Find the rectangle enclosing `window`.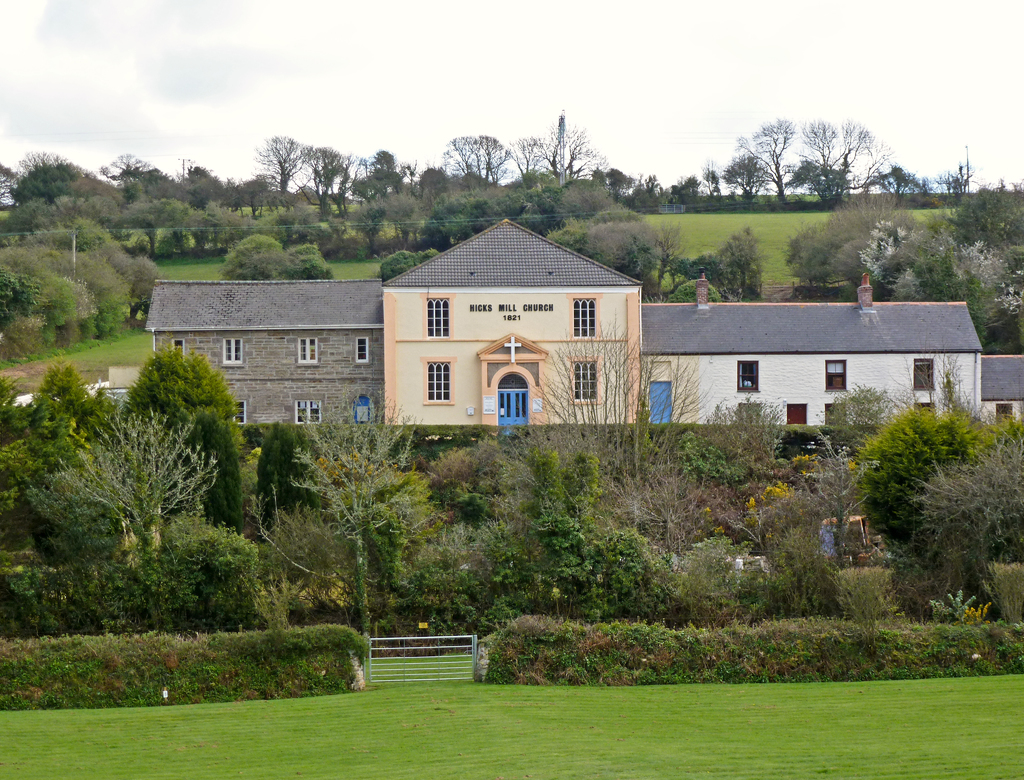
(567, 352, 605, 407).
